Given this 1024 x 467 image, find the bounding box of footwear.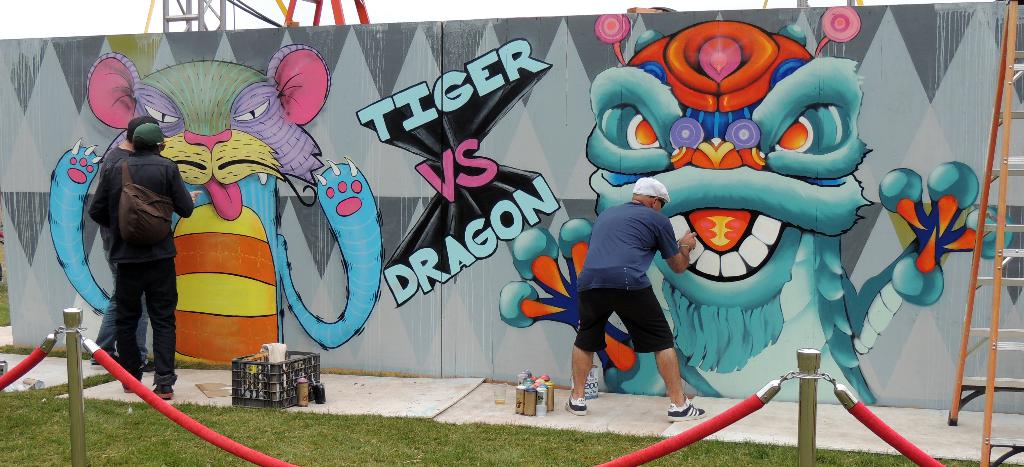
(left=565, top=394, right=585, bottom=414).
